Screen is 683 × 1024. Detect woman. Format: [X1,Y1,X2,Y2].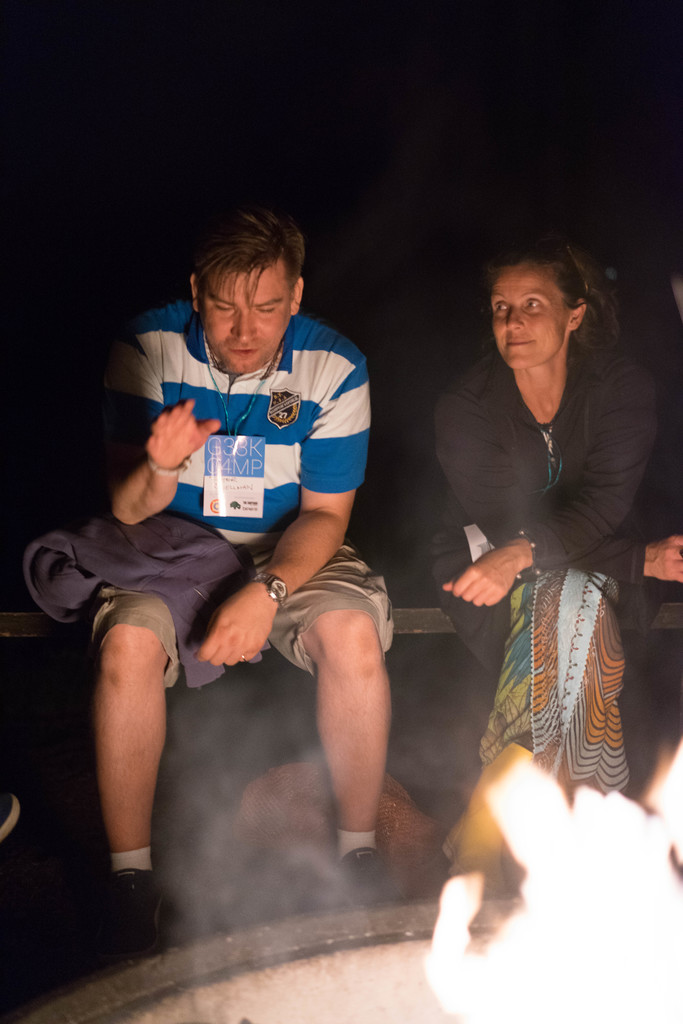
[358,223,682,906].
